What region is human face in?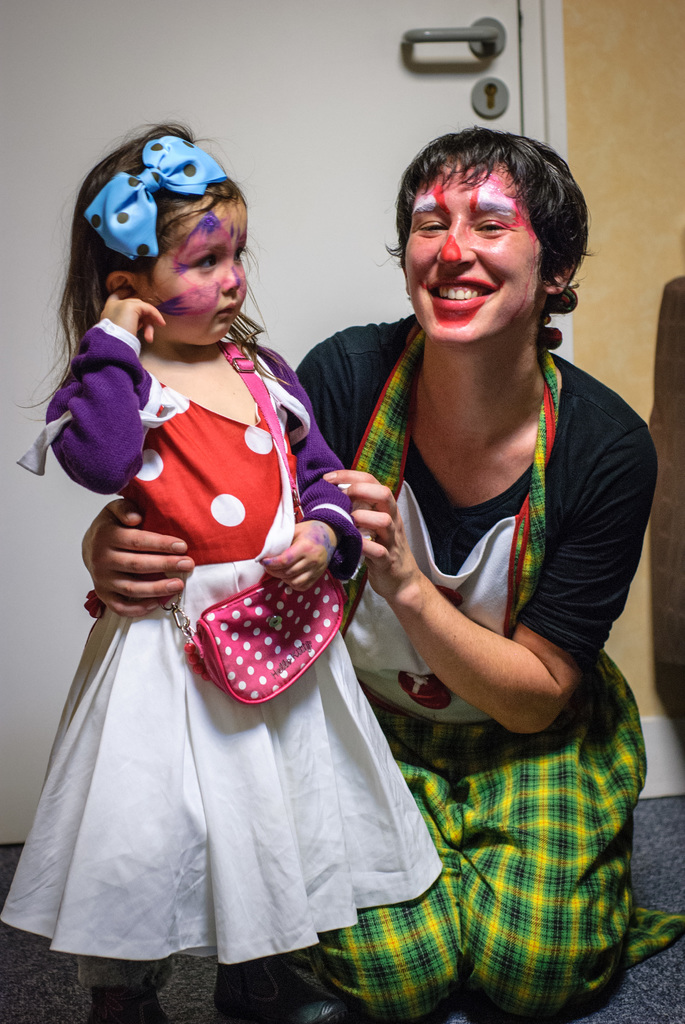
(x1=144, y1=200, x2=246, y2=340).
